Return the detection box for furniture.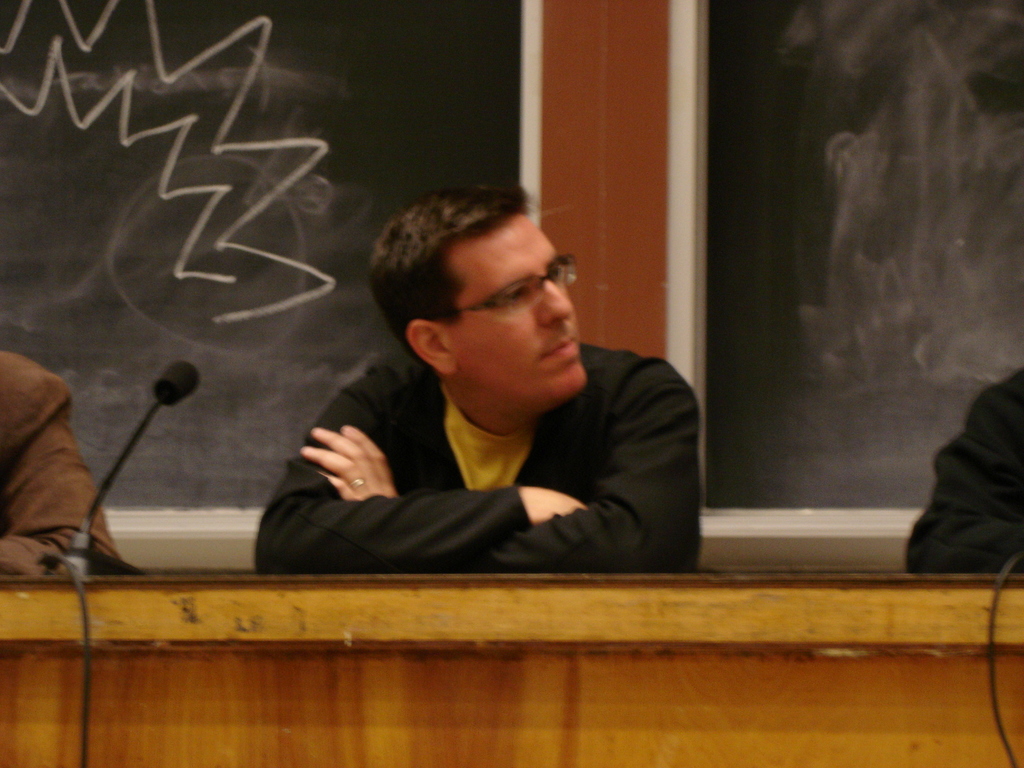
select_region(0, 572, 1023, 767).
